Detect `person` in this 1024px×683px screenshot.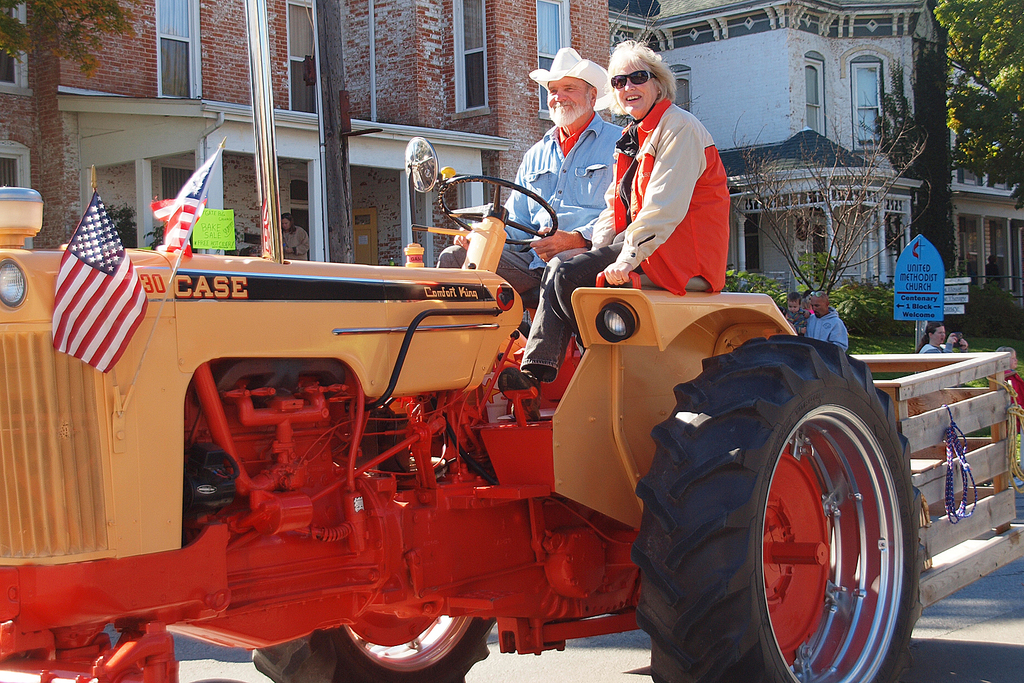
Detection: 916 319 952 360.
